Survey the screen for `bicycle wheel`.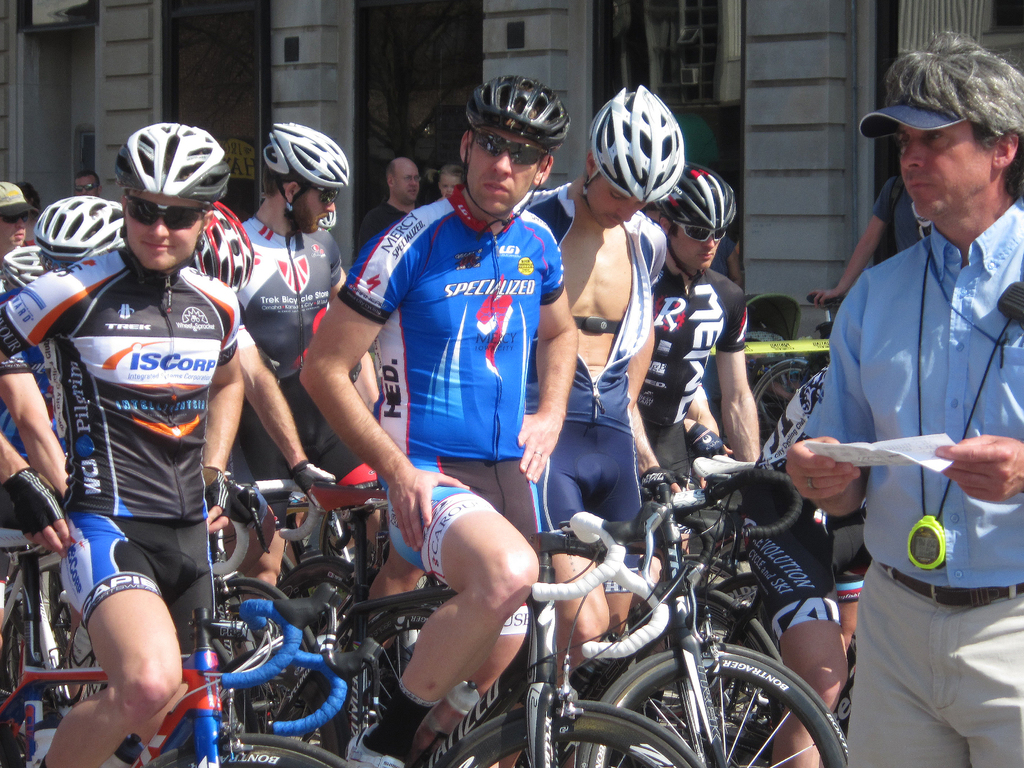
Survey found: {"left": 748, "top": 351, "right": 809, "bottom": 434}.
